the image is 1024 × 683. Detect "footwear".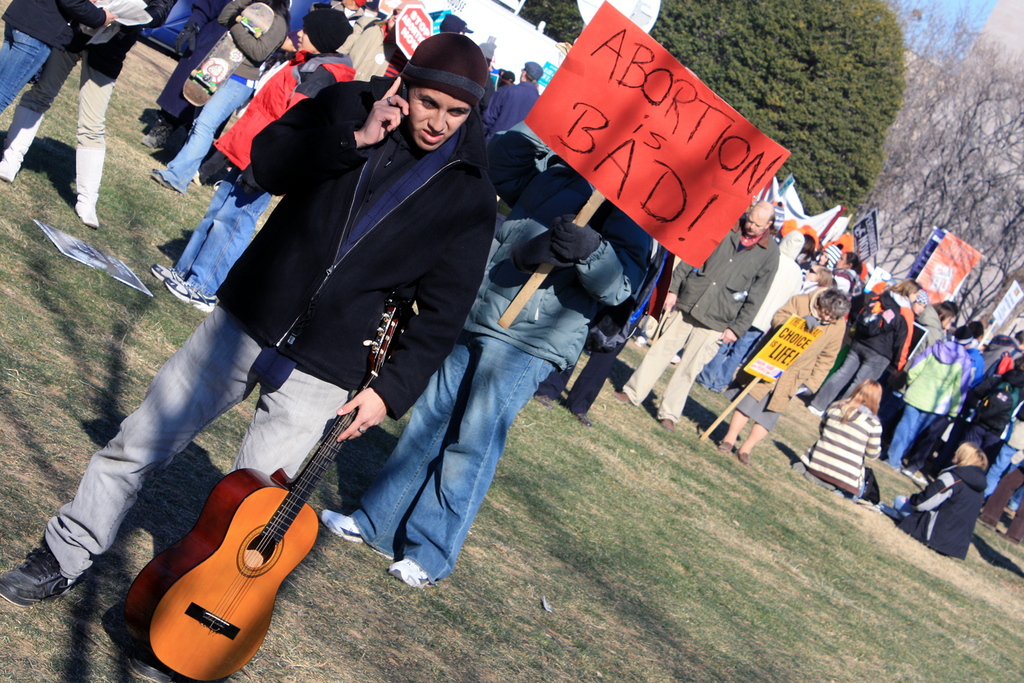
Detection: [9, 534, 68, 618].
